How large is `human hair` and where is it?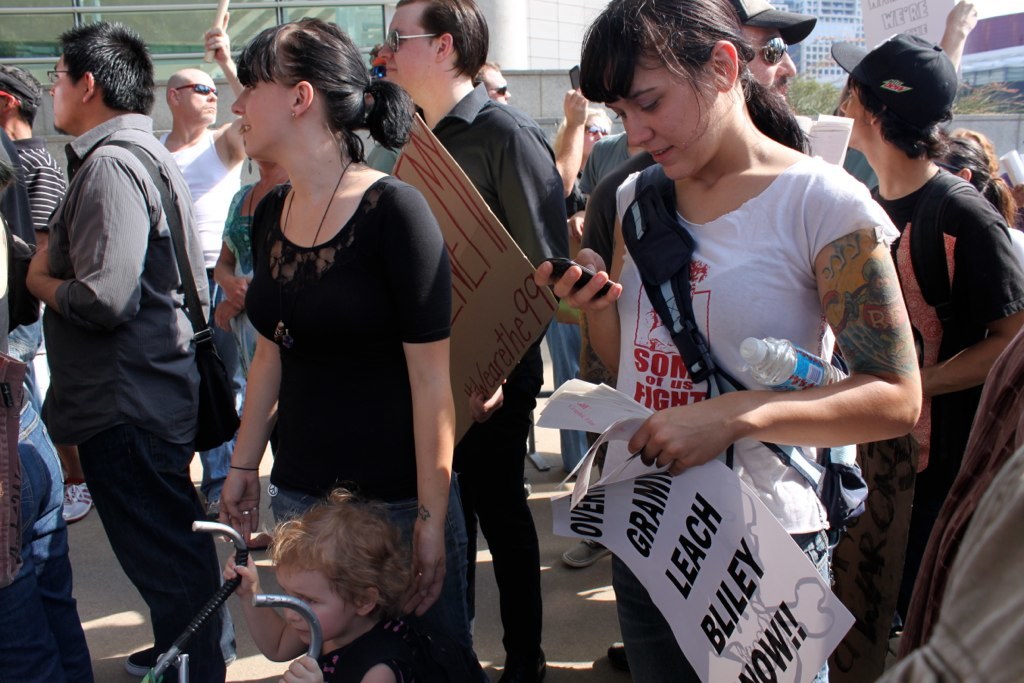
Bounding box: region(0, 66, 43, 127).
